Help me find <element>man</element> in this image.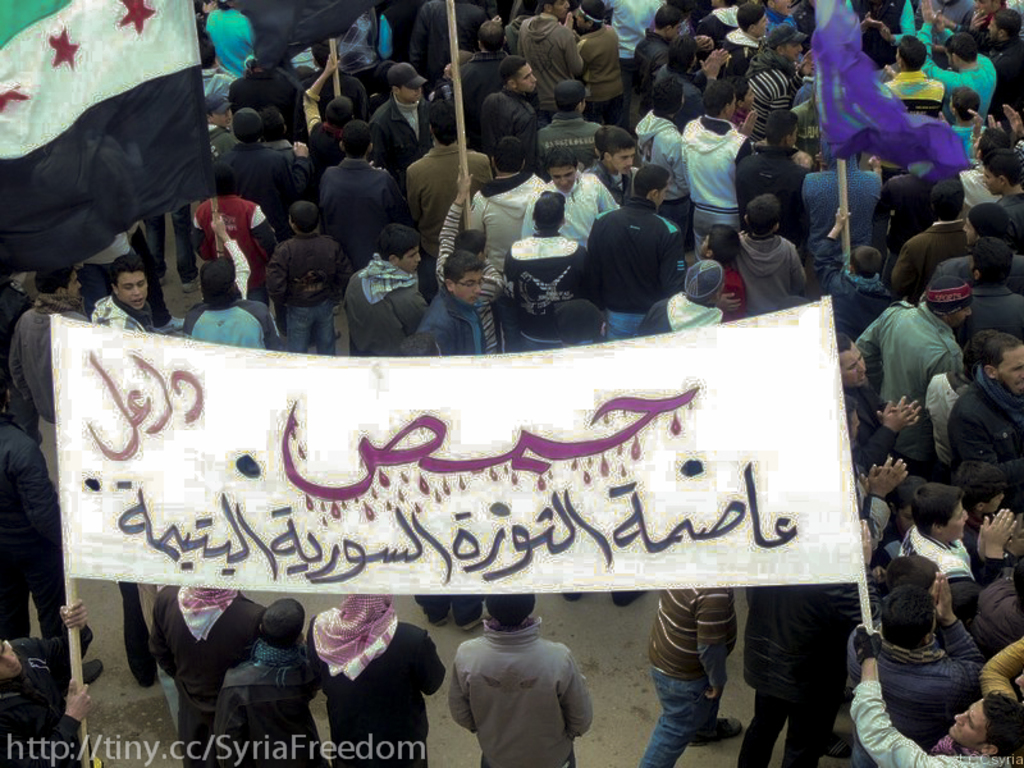
Found it: crop(841, 266, 969, 396).
